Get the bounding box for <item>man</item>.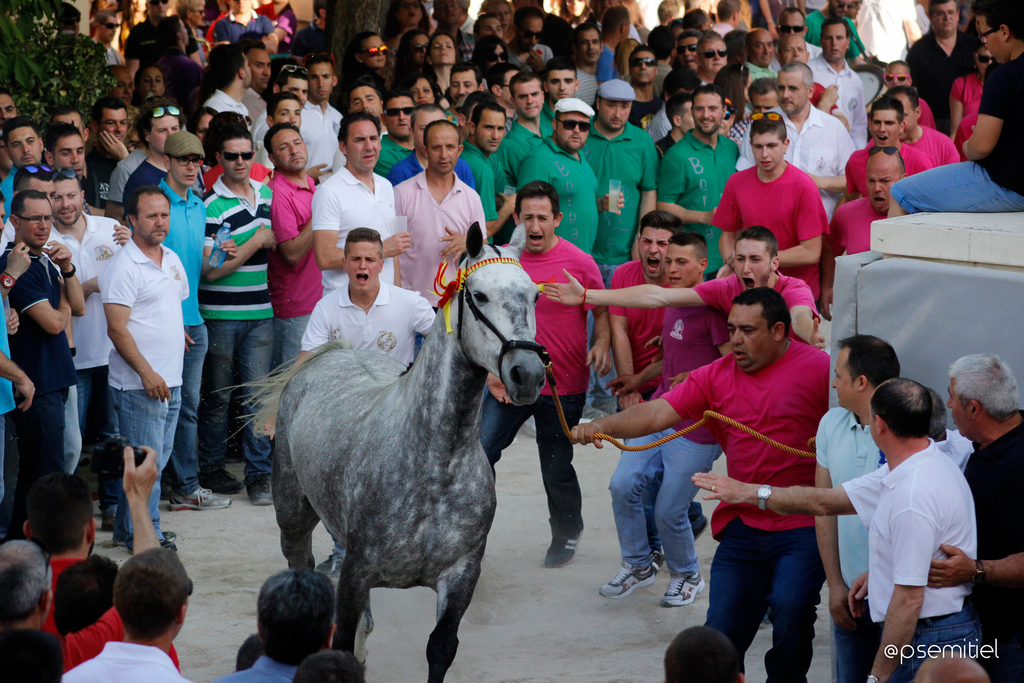
{"left": 58, "top": 547, "right": 196, "bottom": 682}.
